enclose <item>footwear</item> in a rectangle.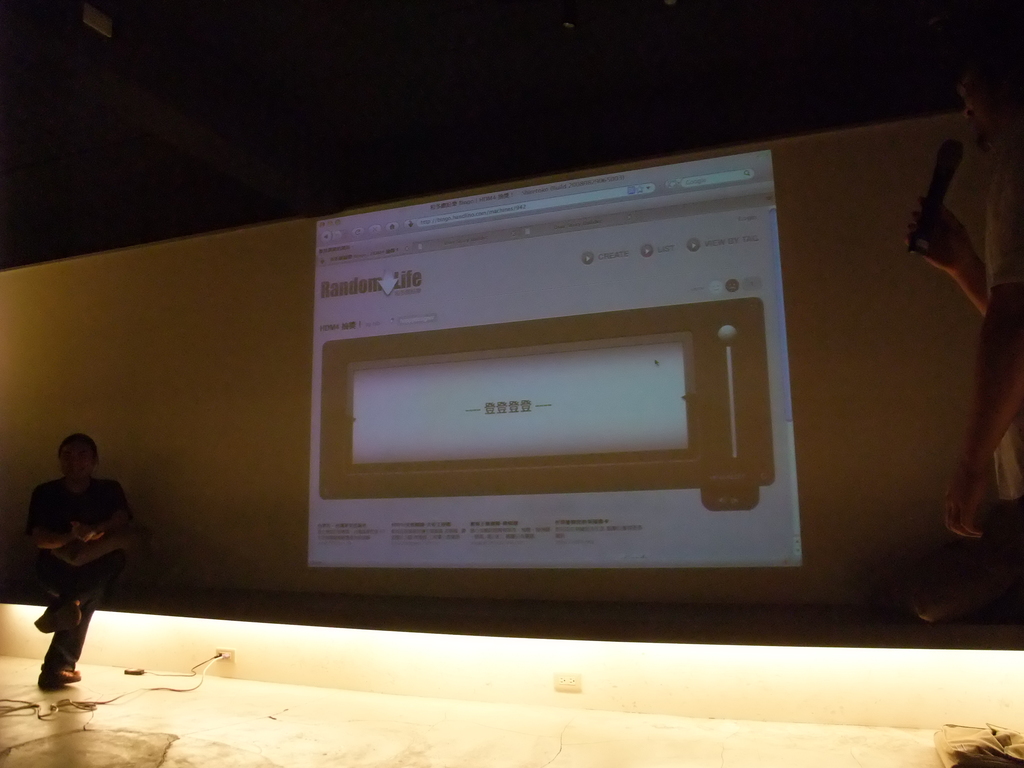
locate(35, 666, 82, 686).
